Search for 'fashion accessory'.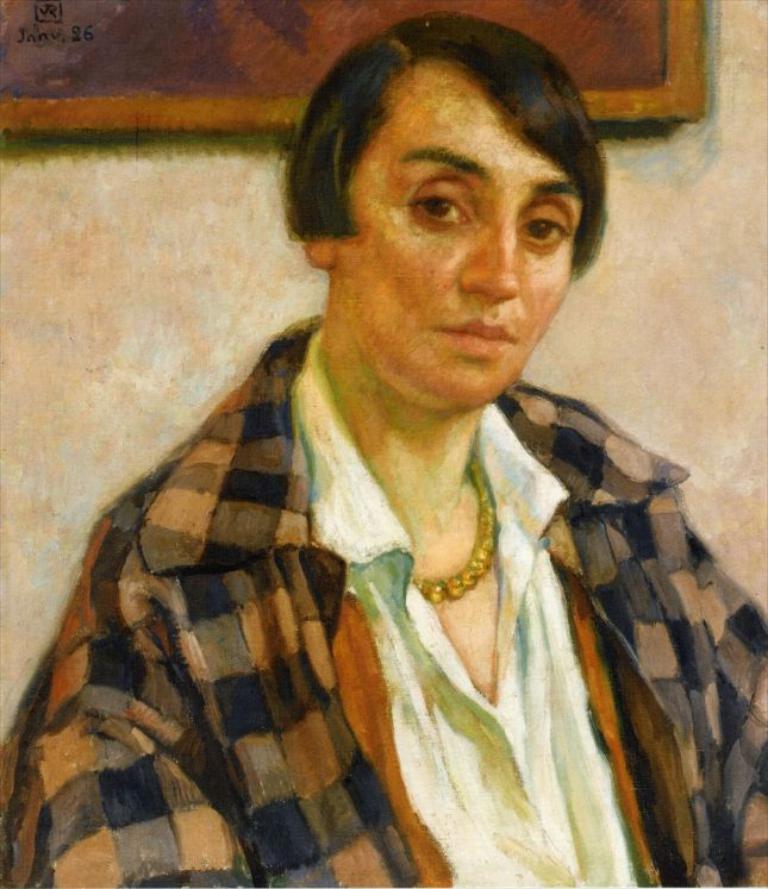
Found at crop(410, 458, 499, 603).
